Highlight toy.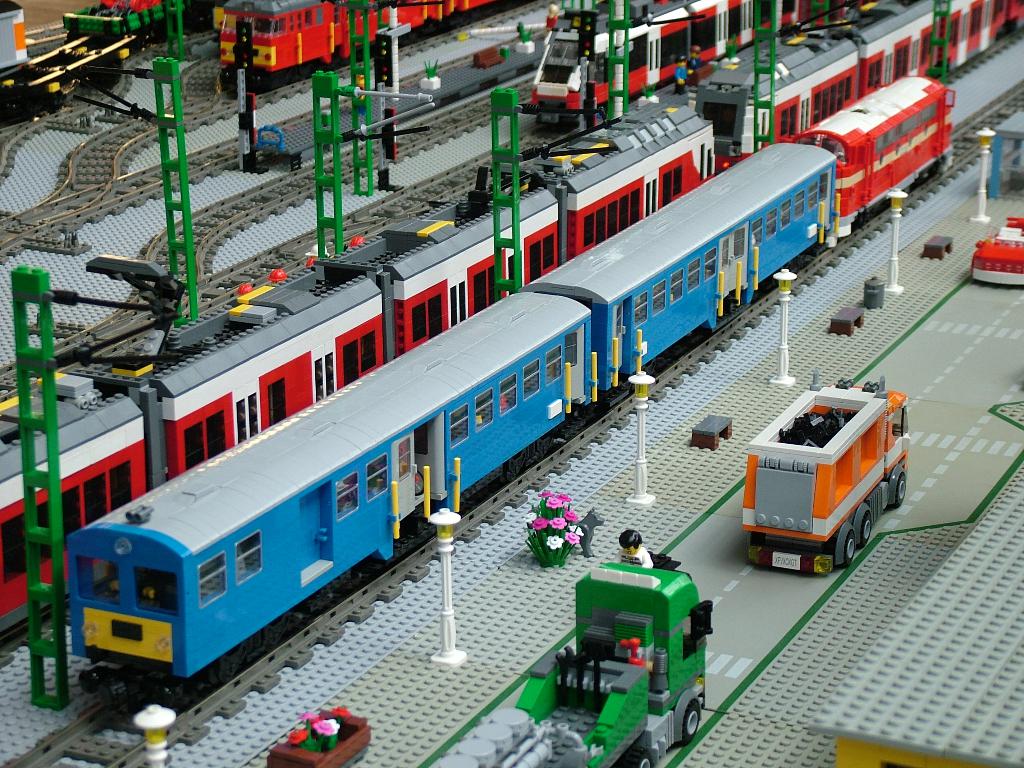
Highlighted region: (772, 269, 797, 387).
